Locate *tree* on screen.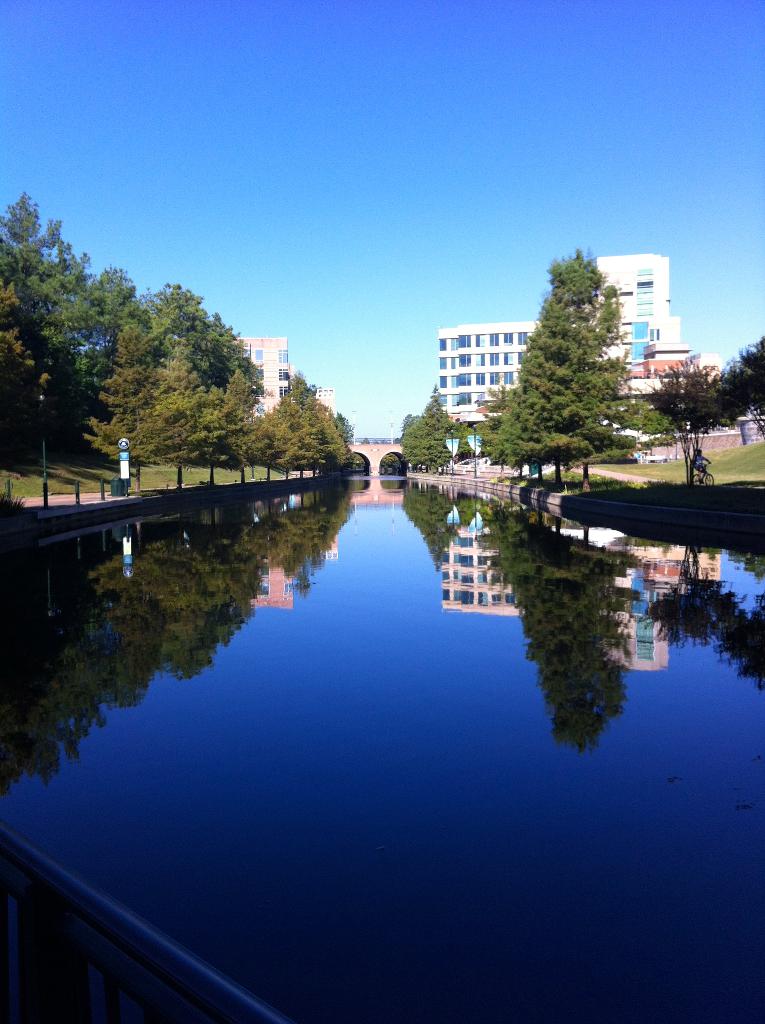
On screen at BBox(606, 399, 676, 450).
